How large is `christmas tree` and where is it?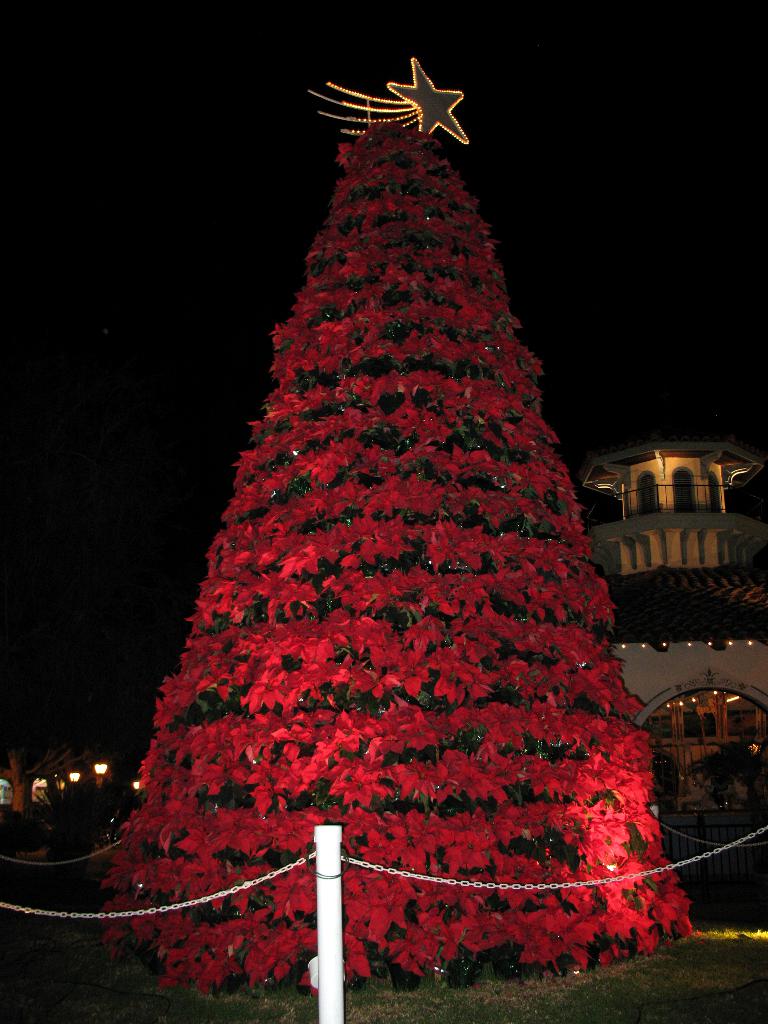
Bounding box: bbox=[93, 0, 698, 1001].
